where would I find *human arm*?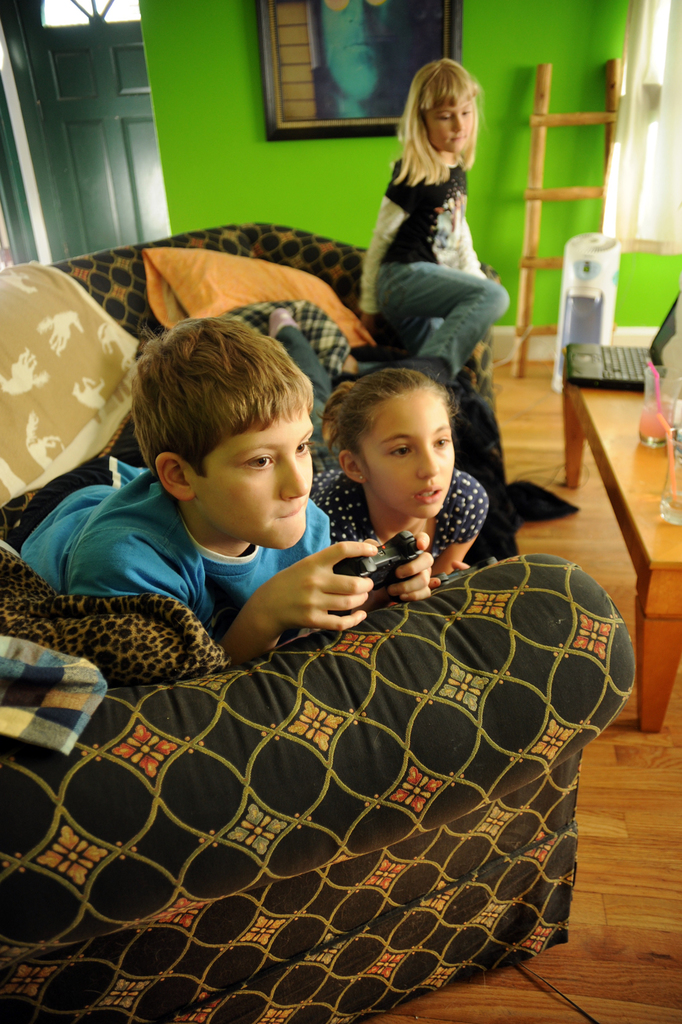
At (452,212,503,284).
